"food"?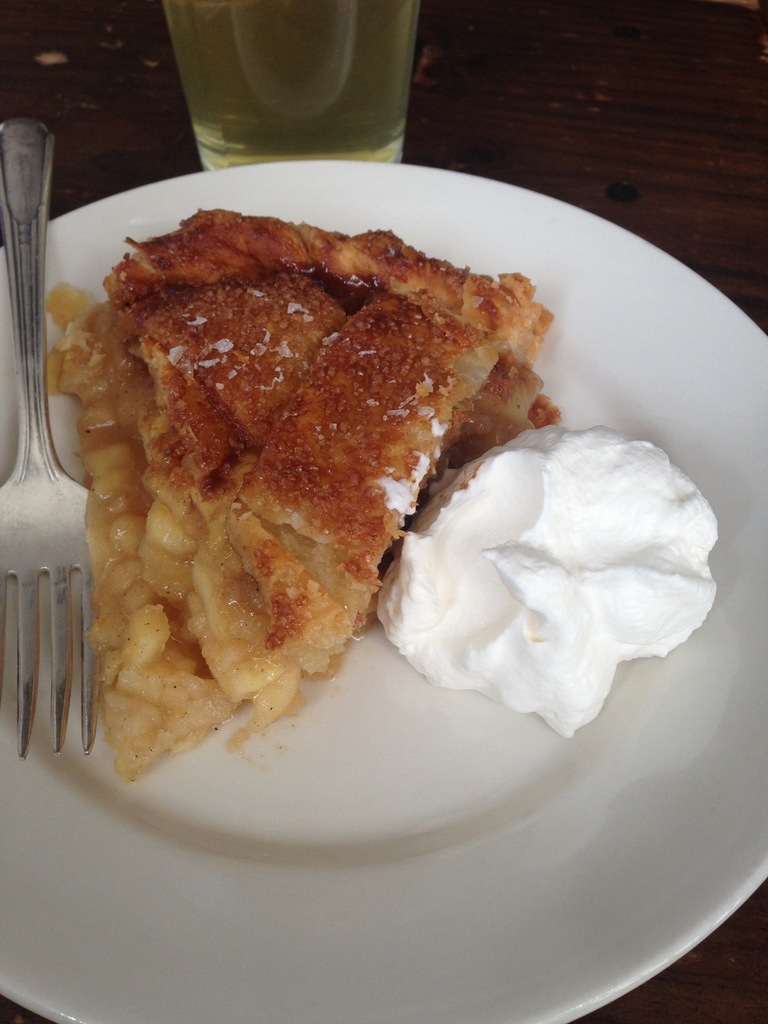
{"x1": 47, "y1": 182, "x2": 583, "y2": 749}
